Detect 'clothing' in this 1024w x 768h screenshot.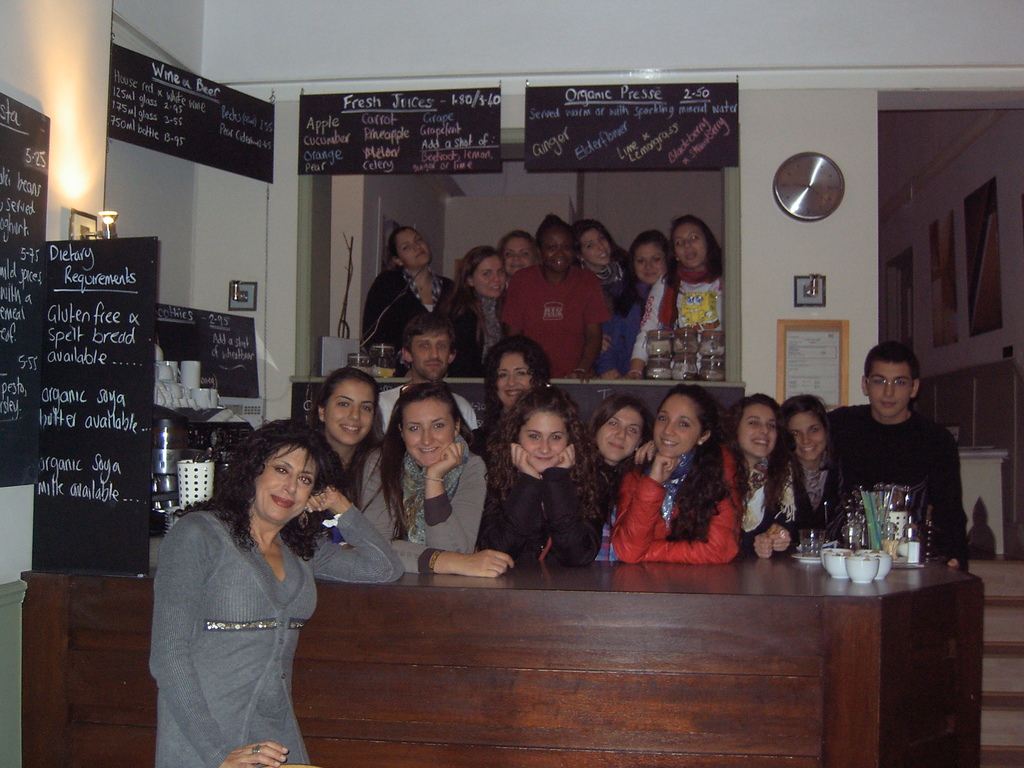
Detection: x1=322 y1=430 x2=400 y2=539.
